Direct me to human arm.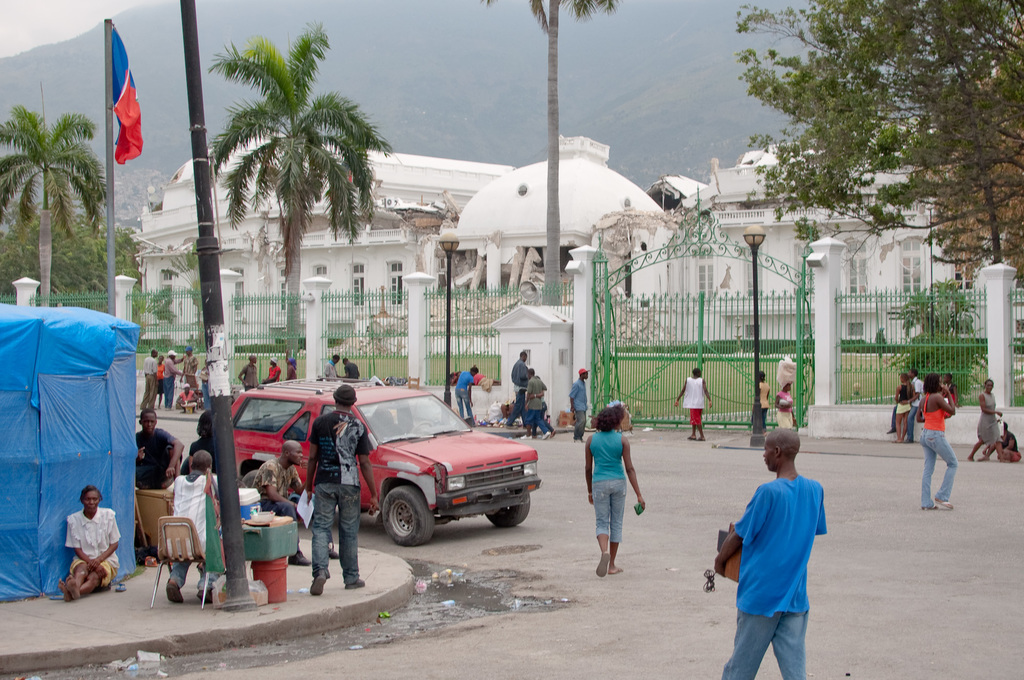
Direction: (x1=170, y1=359, x2=189, y2=376).
